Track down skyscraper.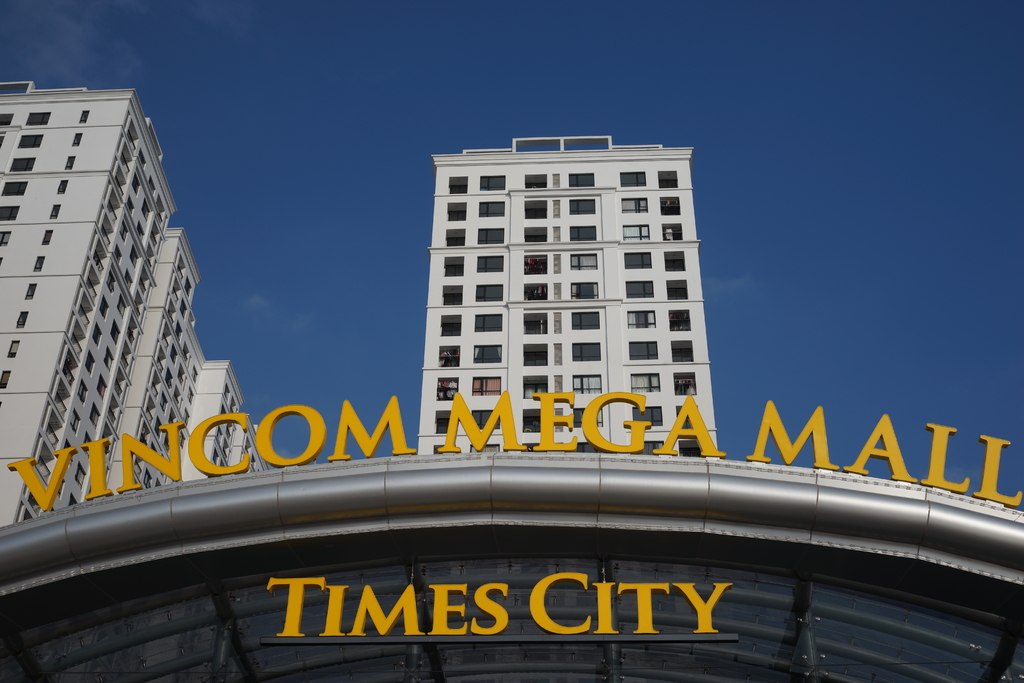
Tracked to box=[4, 64, 227, 527].
